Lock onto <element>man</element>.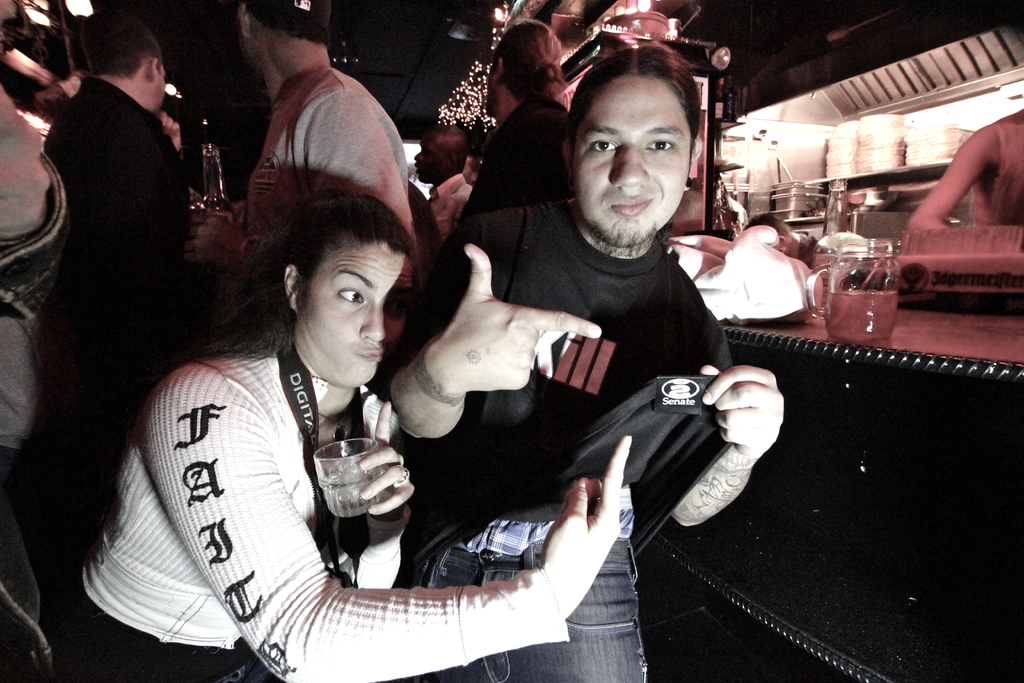
Locked: left=383, top=39, right=788, bottom=672.
